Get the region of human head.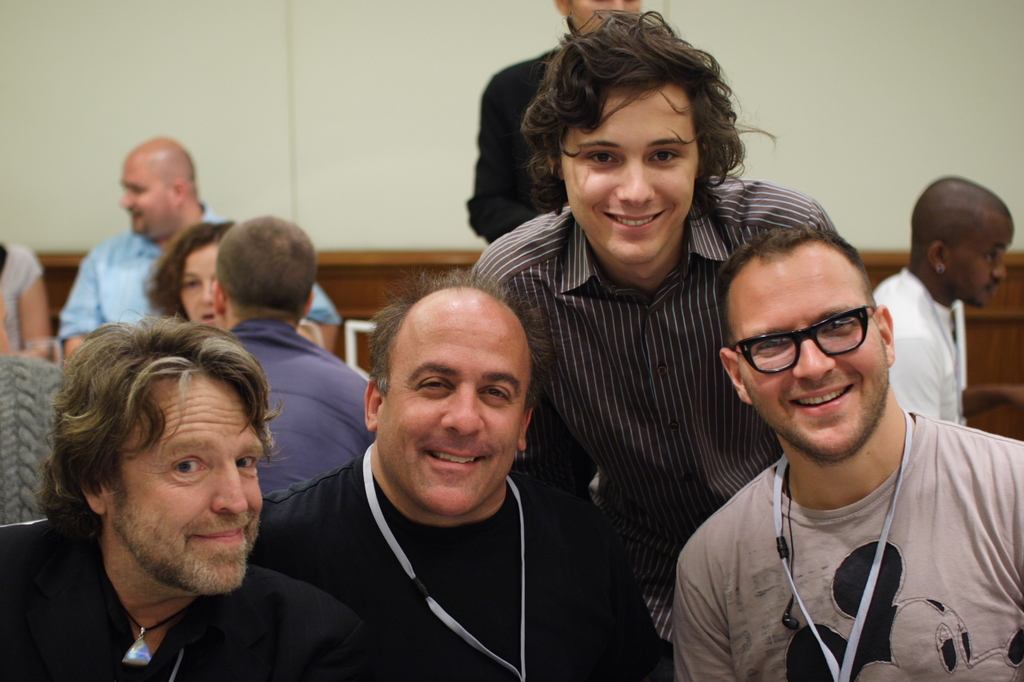
crop(710, 223, 899, 455).
